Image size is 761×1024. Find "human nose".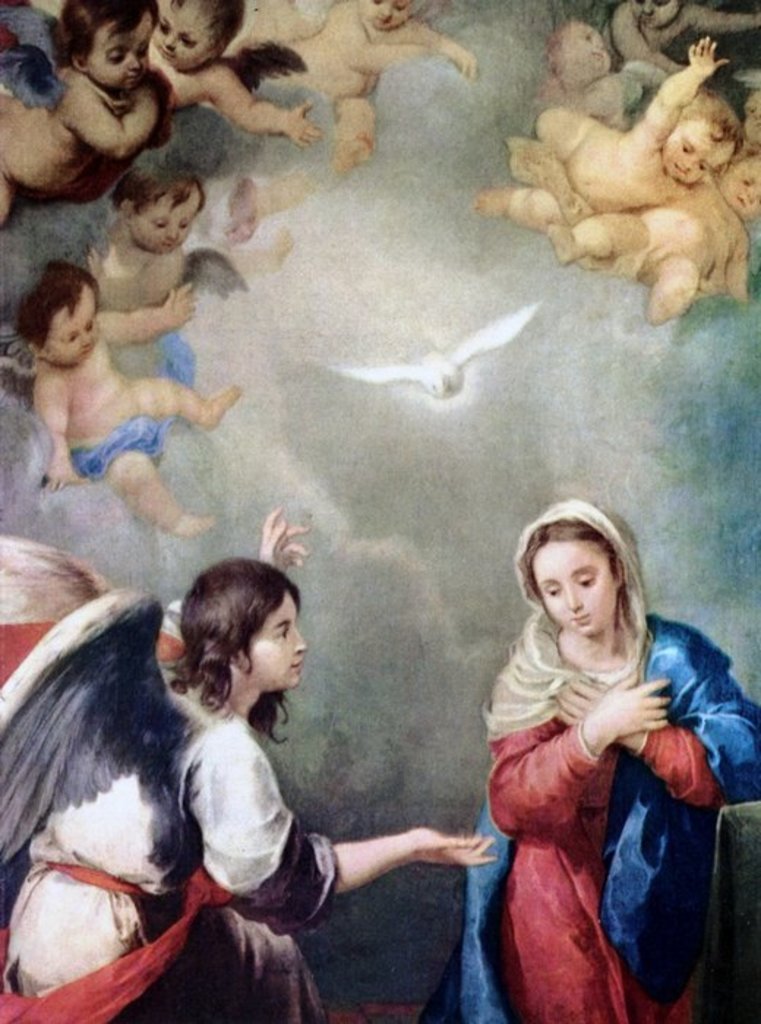
(left=743, top=187, right=760, bottom=202).
